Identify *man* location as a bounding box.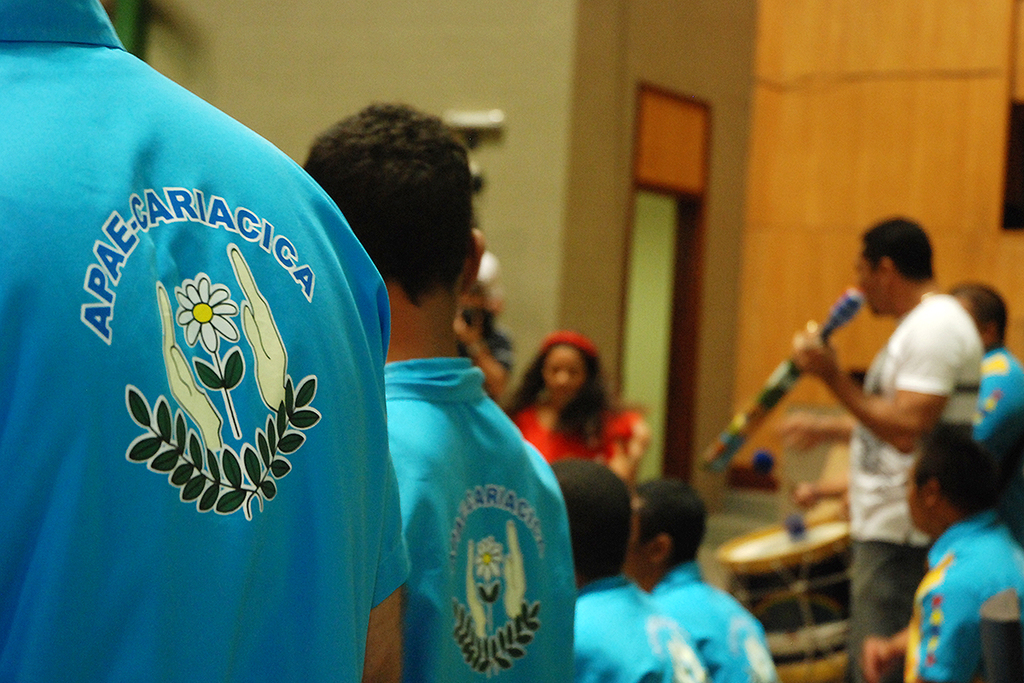
box=[899, 420, 1023, 682].
